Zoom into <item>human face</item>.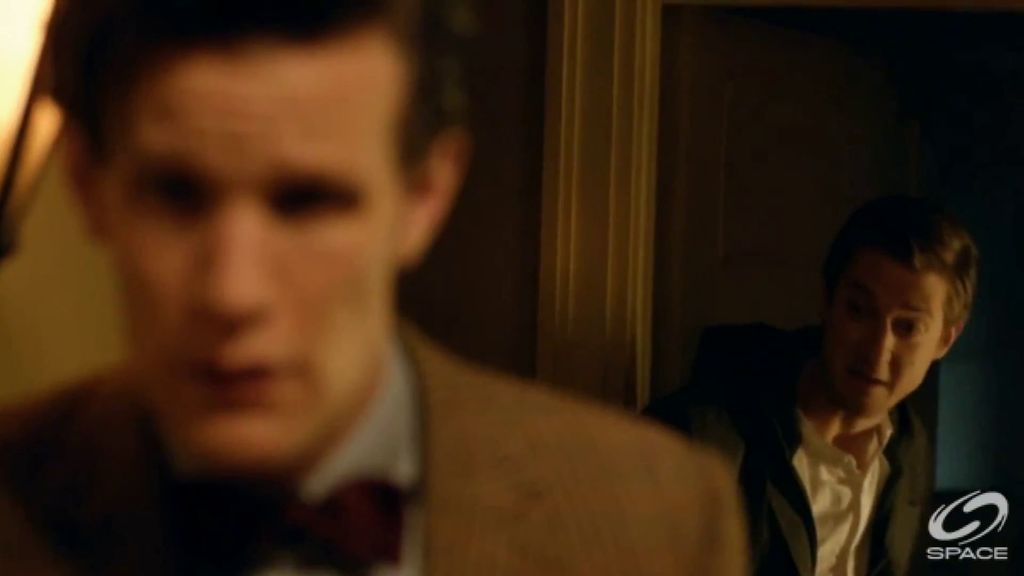
Zoom target: x1=819 y1=252 x2=945 y2=419.
